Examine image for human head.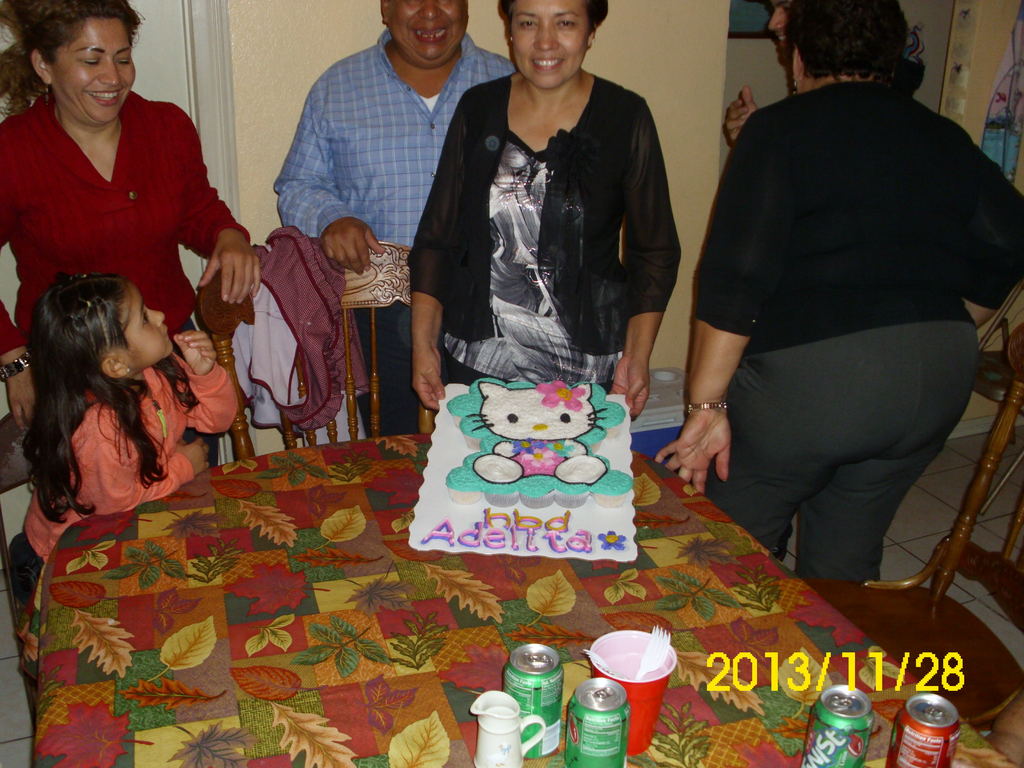
Examination result: rect(787, 0, 912, 95).
